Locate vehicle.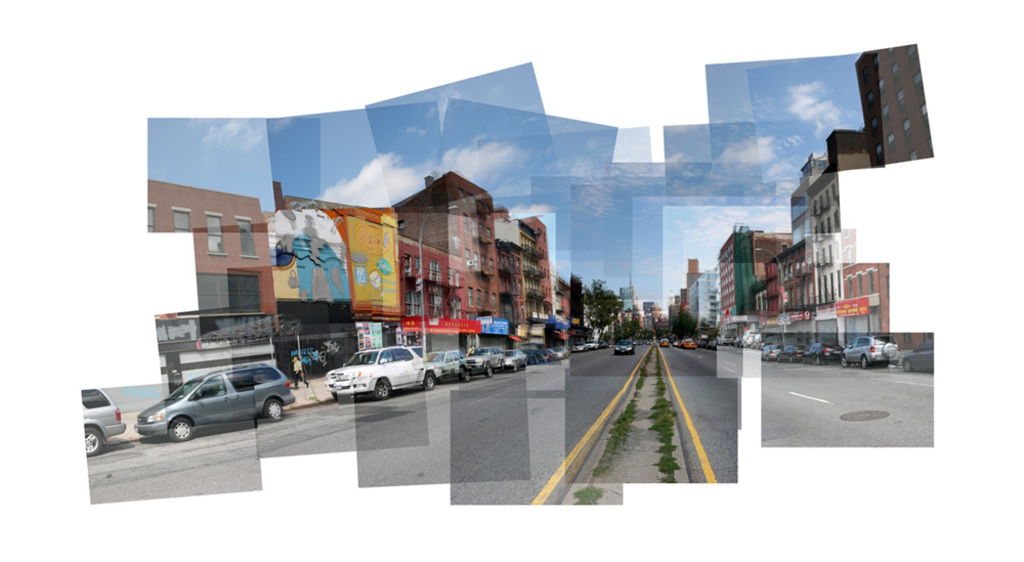
Bounding box: pyautogui.locateOnScreen(419, 348, 464, 376).
